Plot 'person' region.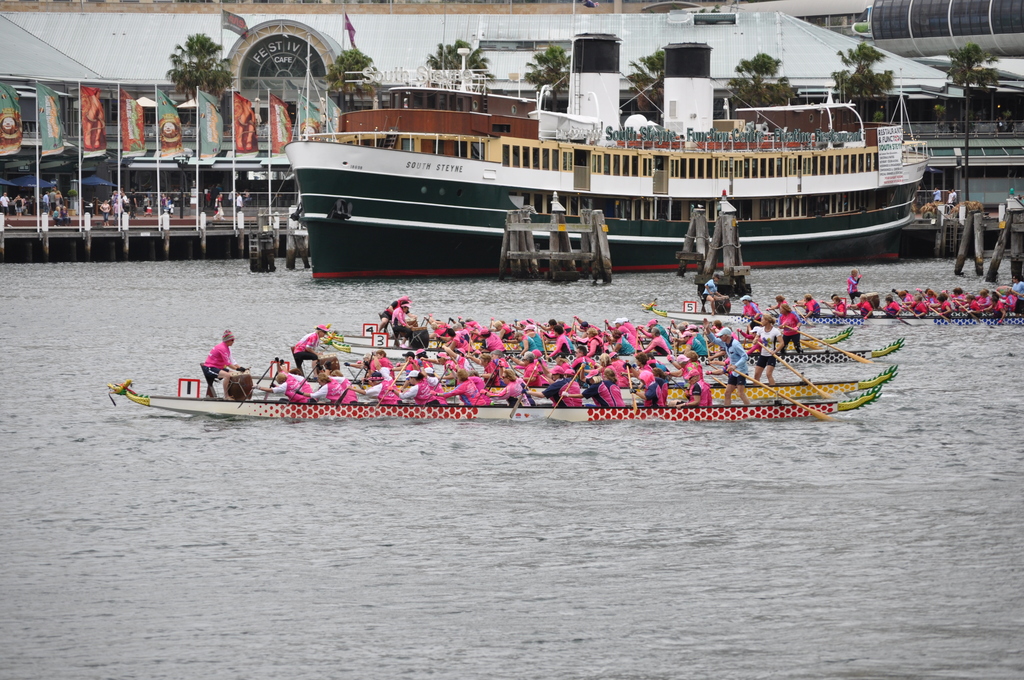
Plotted at crop(522, 327, 548, 358).
